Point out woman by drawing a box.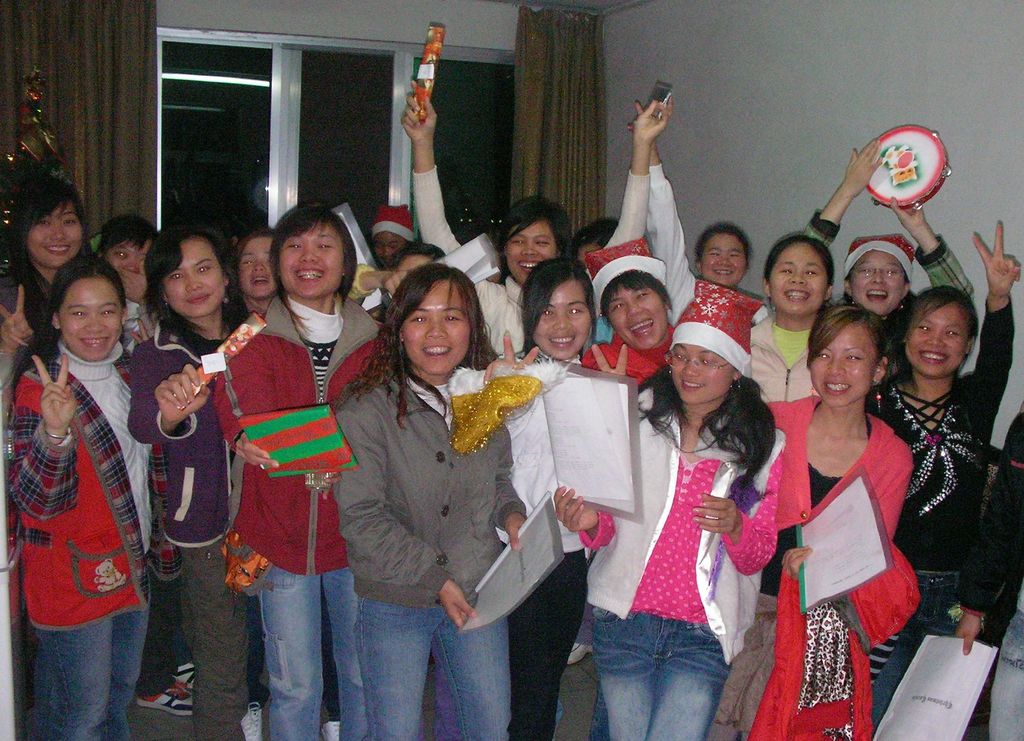
select_region(125, 222, 272, 740).
